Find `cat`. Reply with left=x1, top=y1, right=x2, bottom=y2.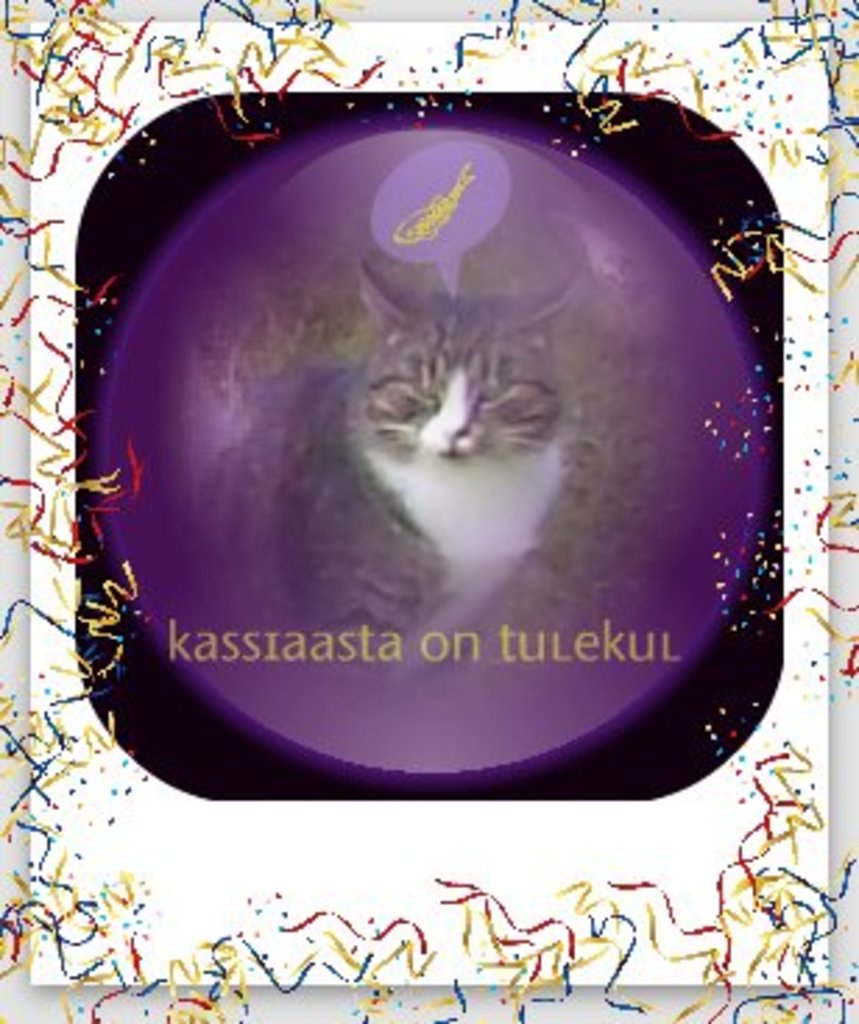
left=257, top=254, right=583, bottom=678.
